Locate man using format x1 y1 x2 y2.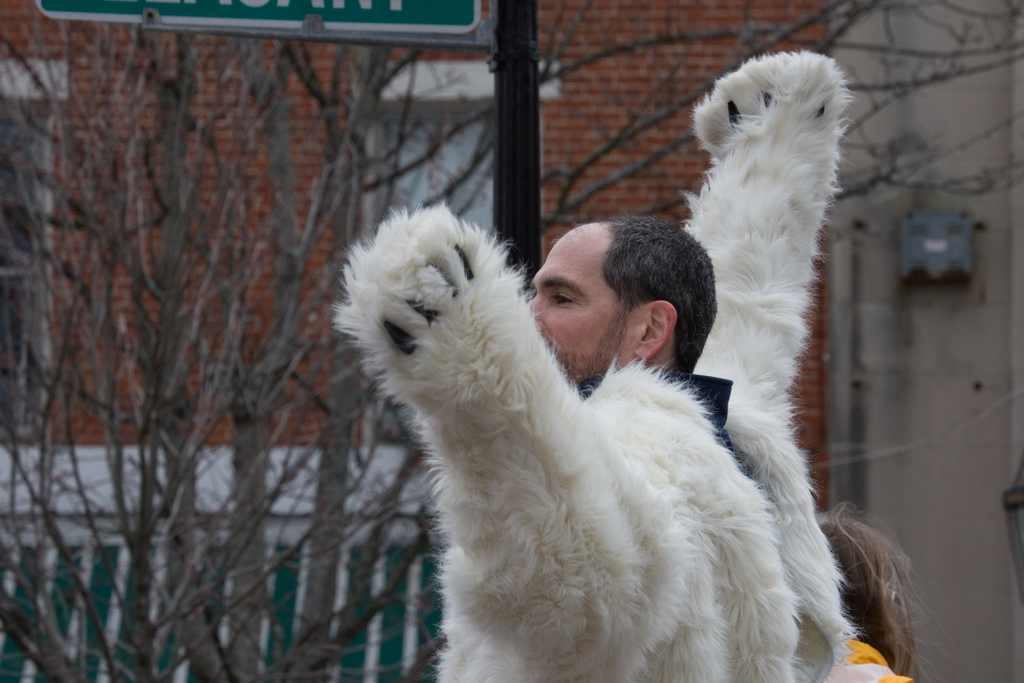
534 208 756 482.
